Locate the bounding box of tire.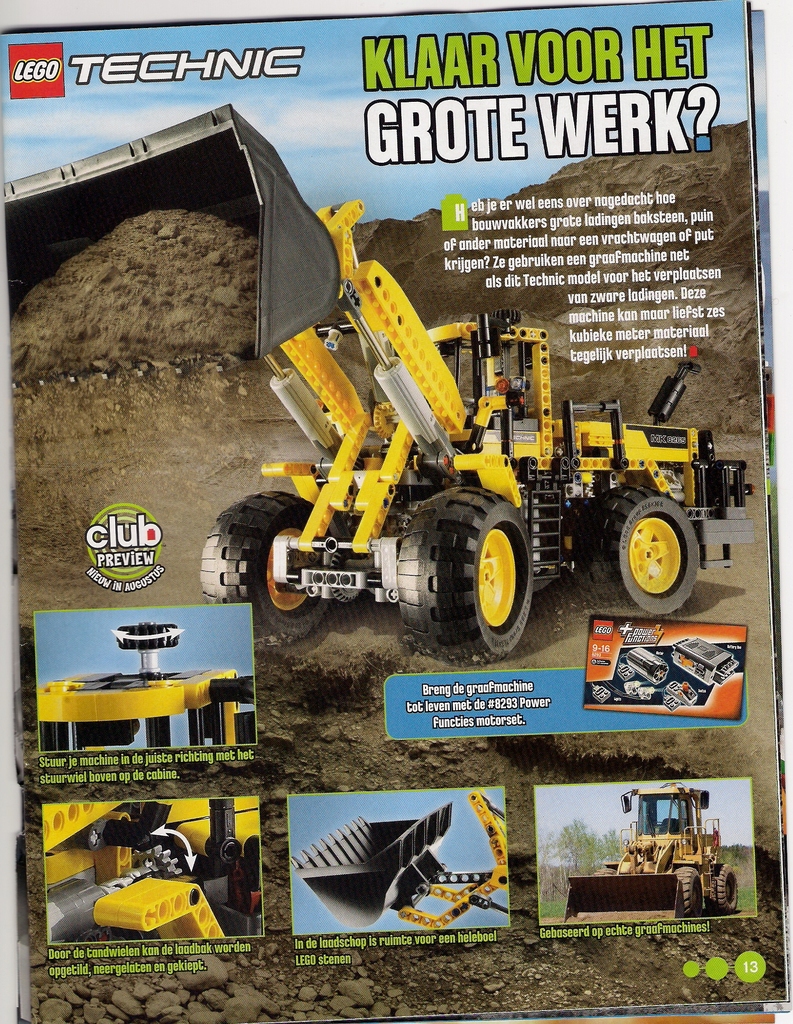
Bounding box: 713:863:739:913.
